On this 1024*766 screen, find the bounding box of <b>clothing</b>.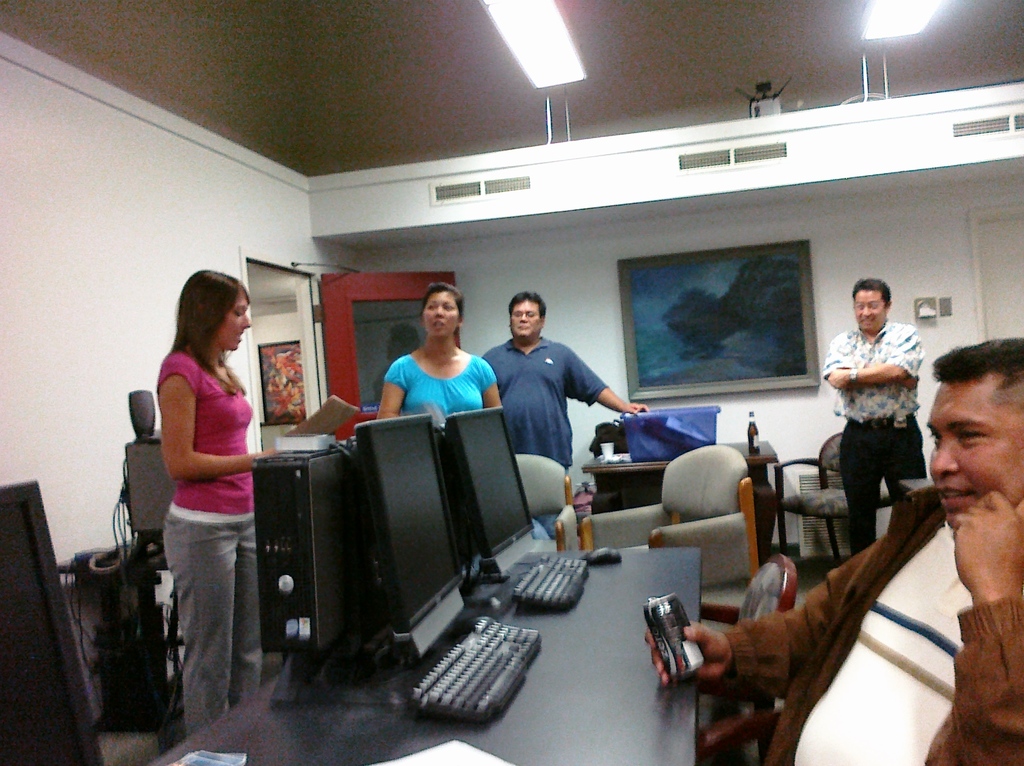
Bounding box: 837, 306, 933, 546.
